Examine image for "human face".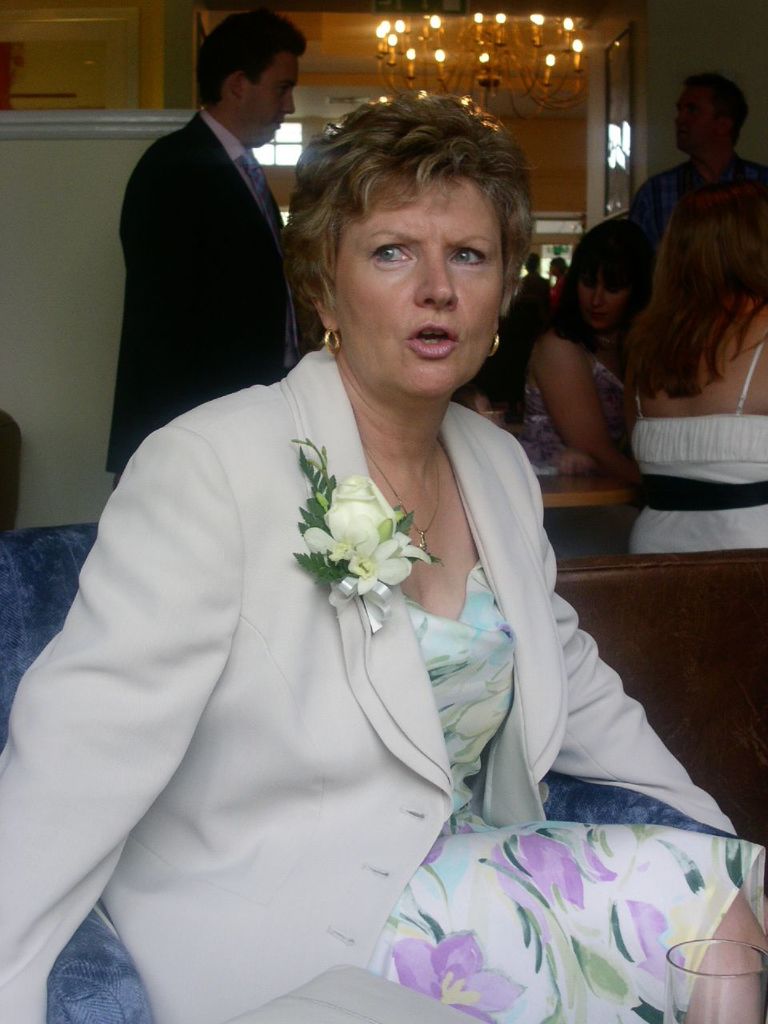
Examination result: box=[675, 88, 721, 150].
